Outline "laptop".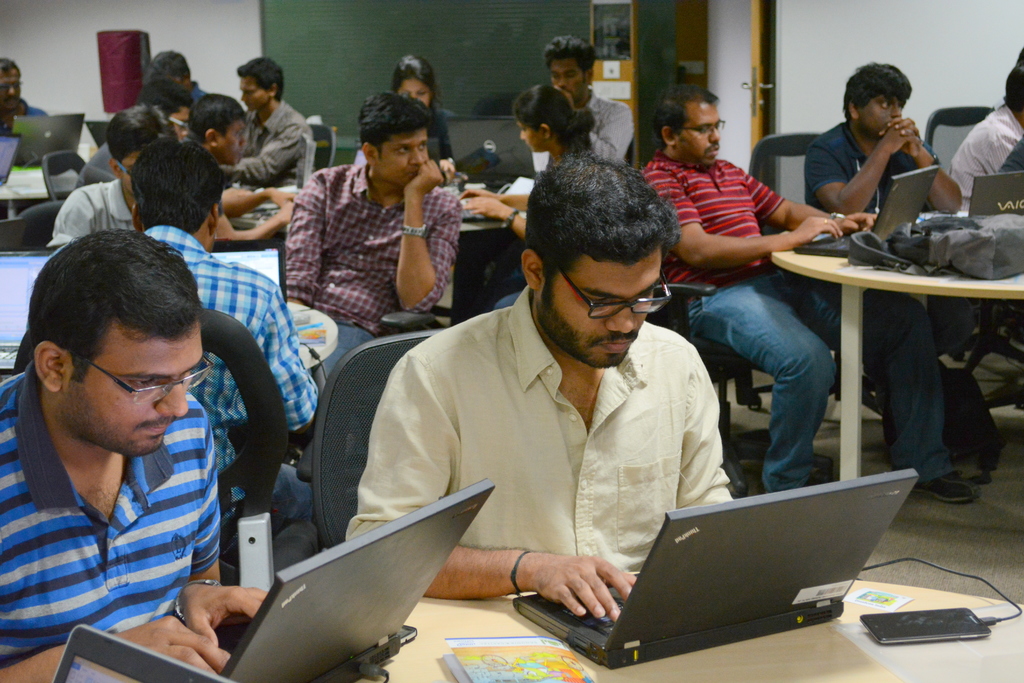
Outline: detection(968, 171, 1023, 215).
